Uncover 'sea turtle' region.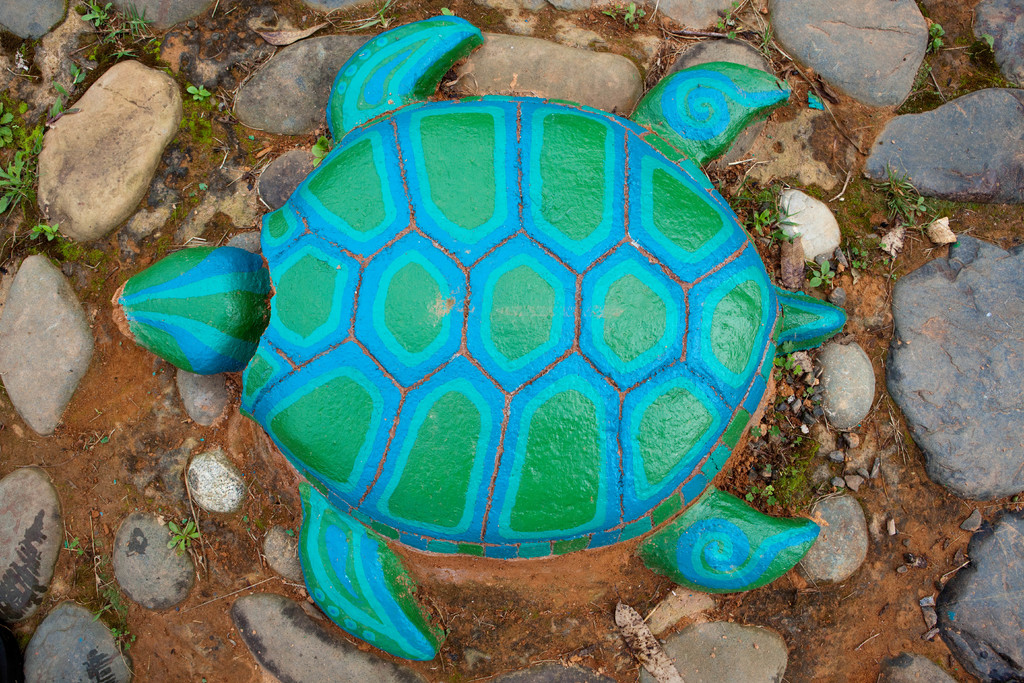
Uncovered: 119 6 849 659.
